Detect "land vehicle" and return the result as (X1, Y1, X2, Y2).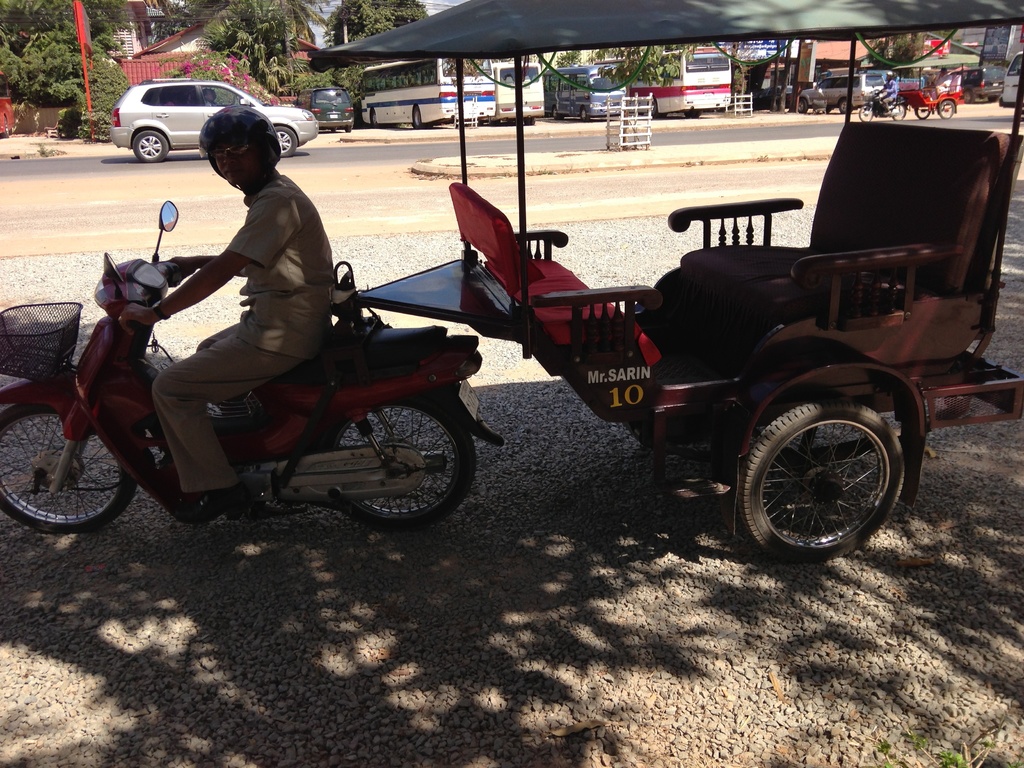
(336, 2, 1023, 568).
